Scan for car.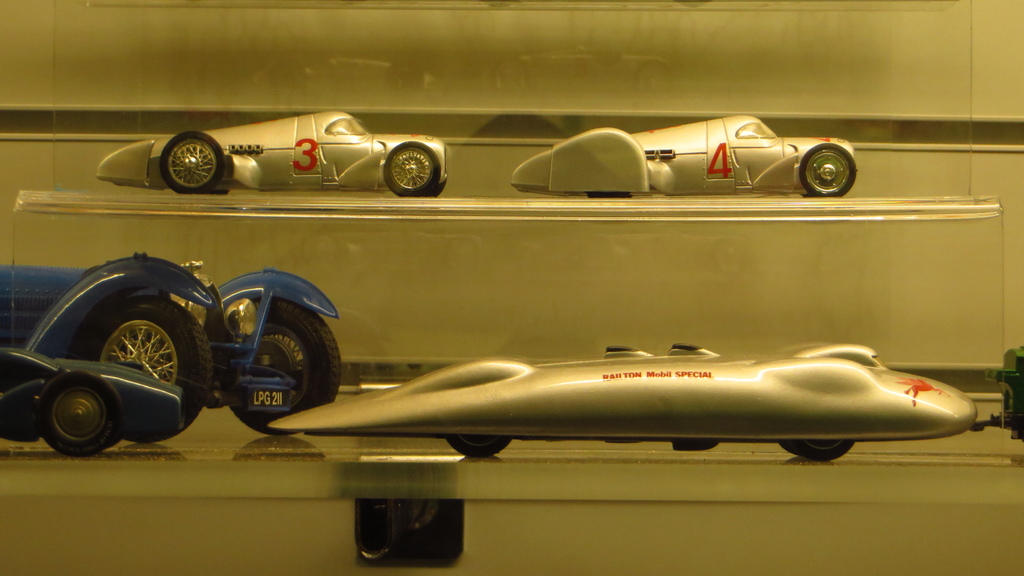
Scan result: region(270, 335, 981, 463).
